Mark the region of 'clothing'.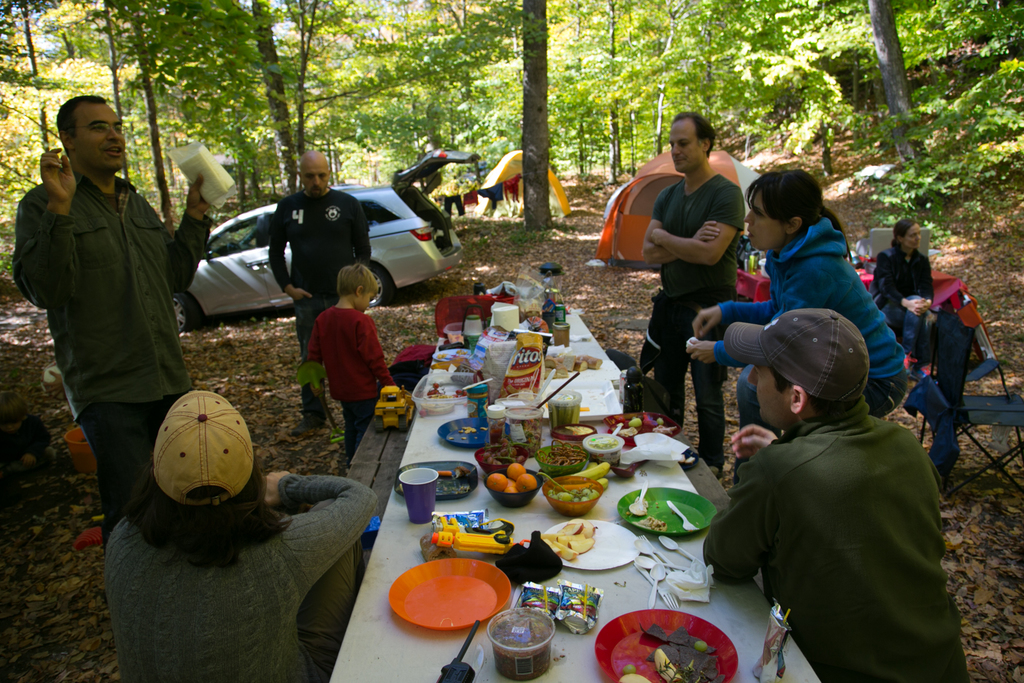
Region: [x1=476, y1=185, x2=504, y2=213].
